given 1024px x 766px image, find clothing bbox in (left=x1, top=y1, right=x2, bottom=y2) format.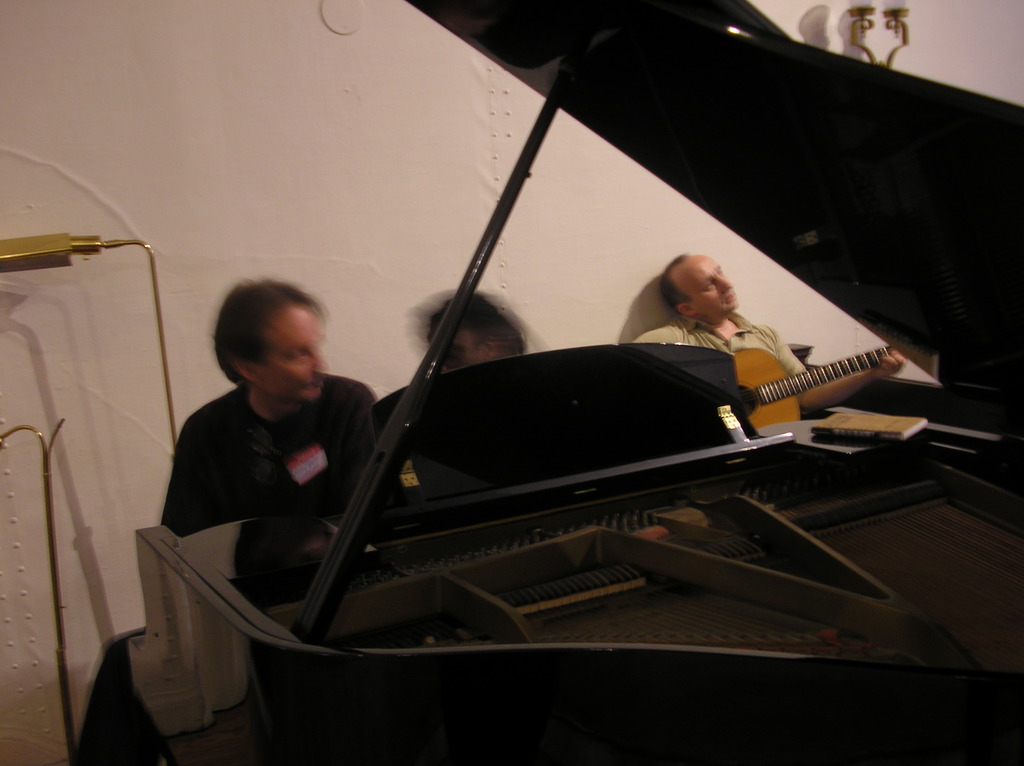
(left=636, top=305, right=802, bottom=380).
